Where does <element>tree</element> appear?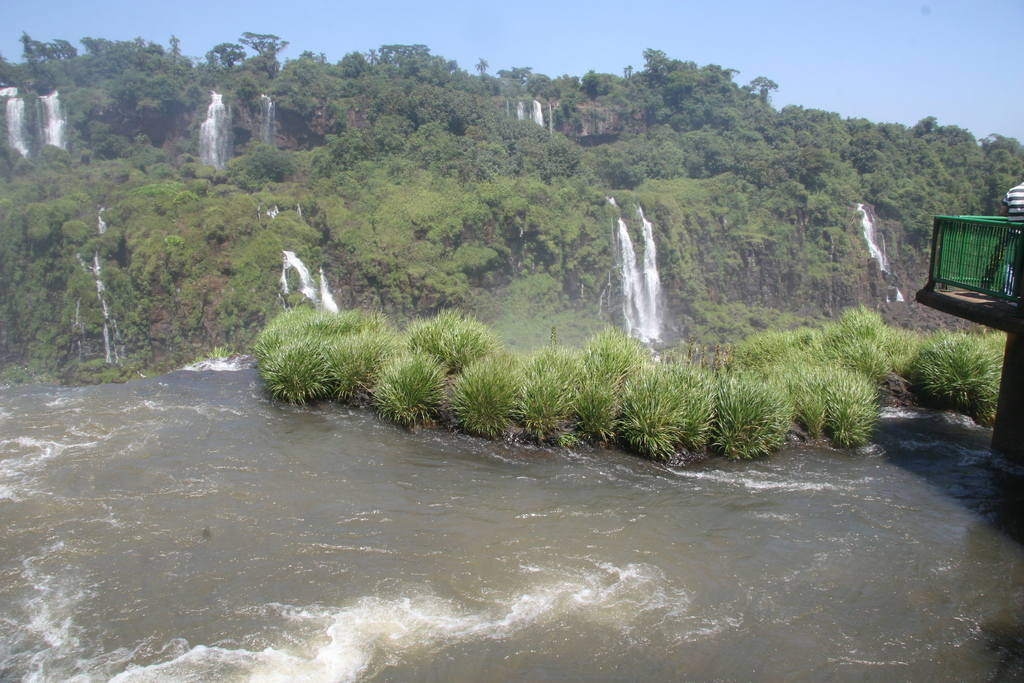
Appears at x1=240, y1=27, x2=289, y2=63.
